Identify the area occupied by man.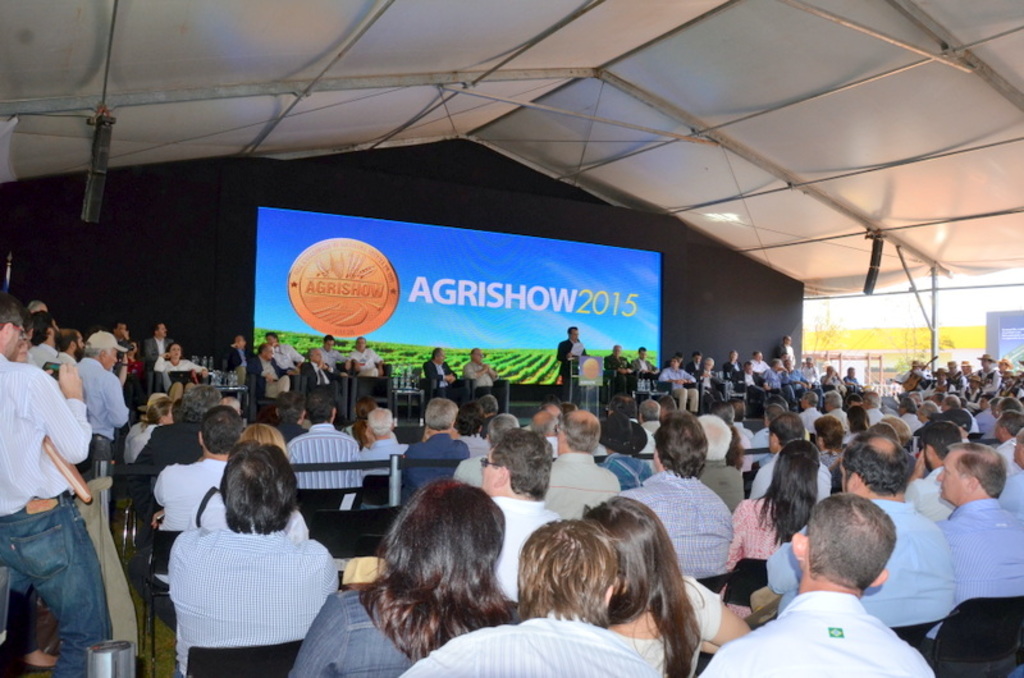
Area: <bbox>361, 409, 412, 507</bbox>.
